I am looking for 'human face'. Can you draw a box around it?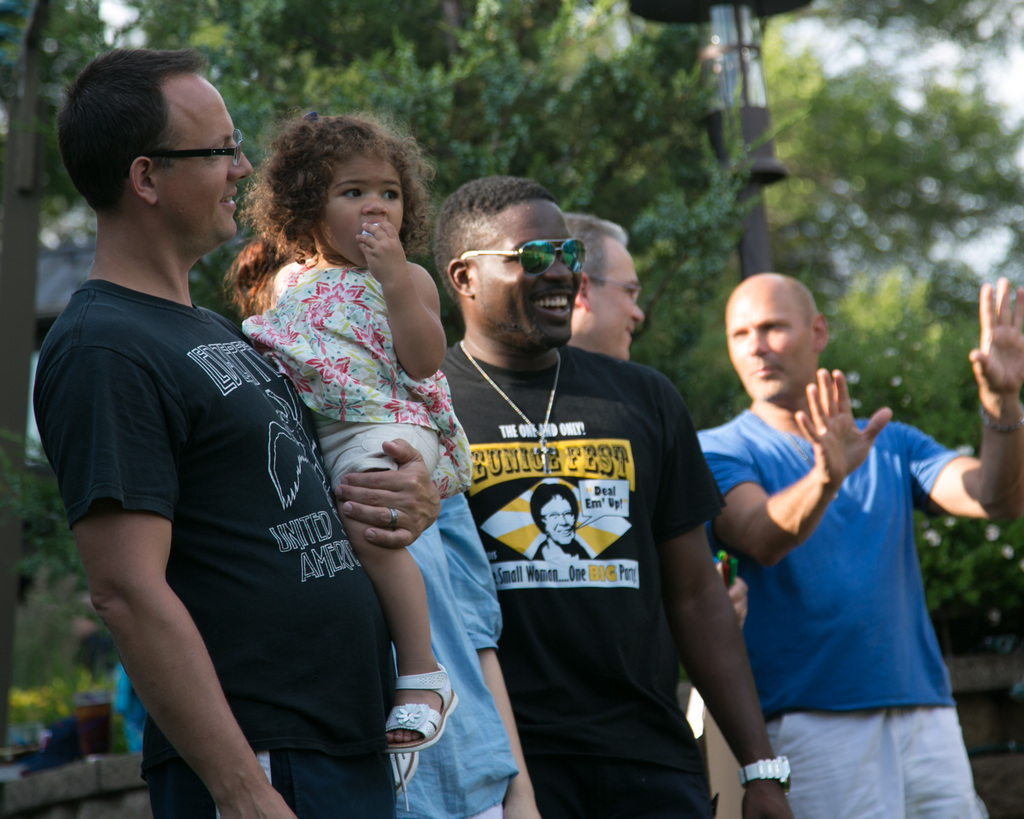
Sure, the bounding box is <region>726, 291, 810, 402</region>.
